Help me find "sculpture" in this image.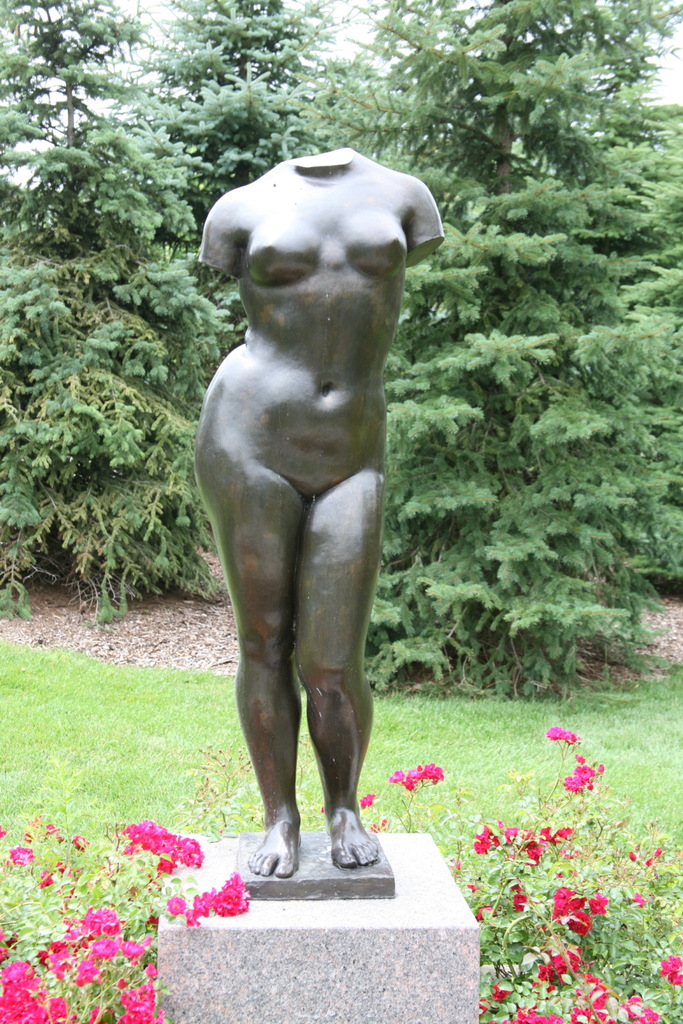
Found it: bbox=(182, 115, 450, 855).
